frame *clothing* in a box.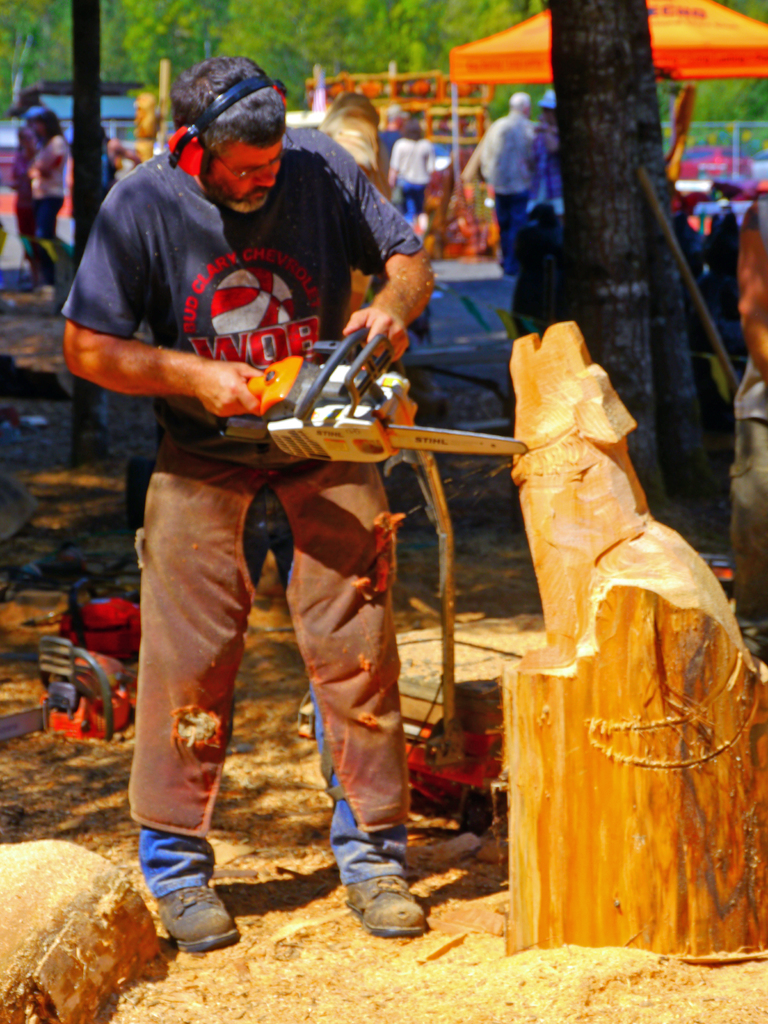
(376, 132, 435, 222).
